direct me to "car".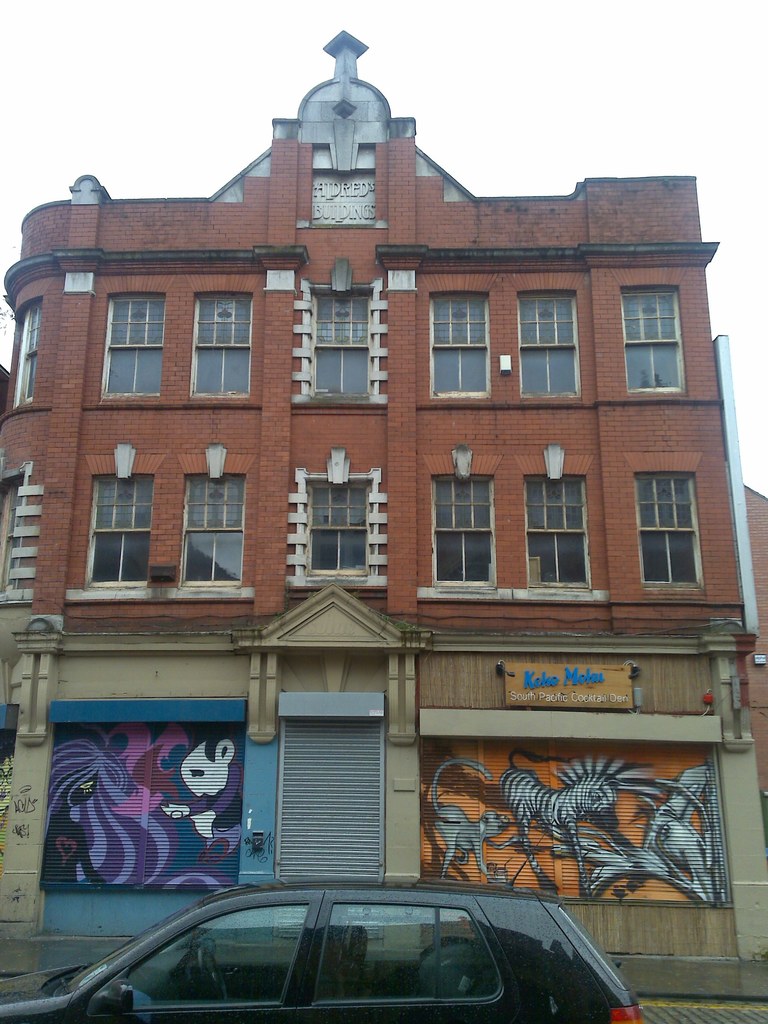
Direction: region(0, 879, 649, 1023).
